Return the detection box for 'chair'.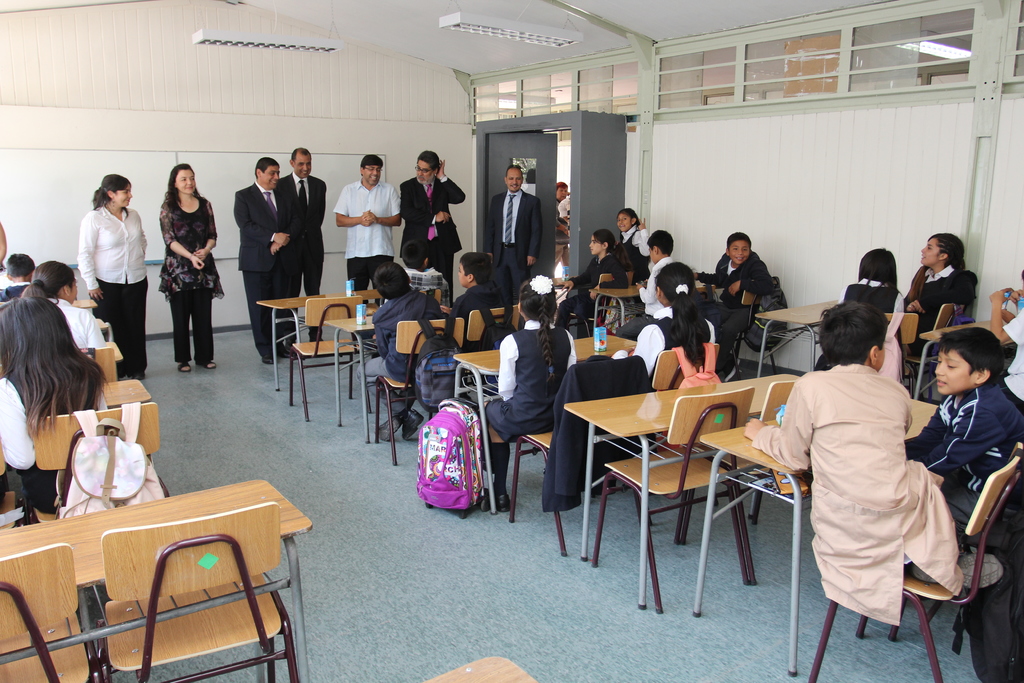
<bbox>287, 298, 365, 422</bbox>.
